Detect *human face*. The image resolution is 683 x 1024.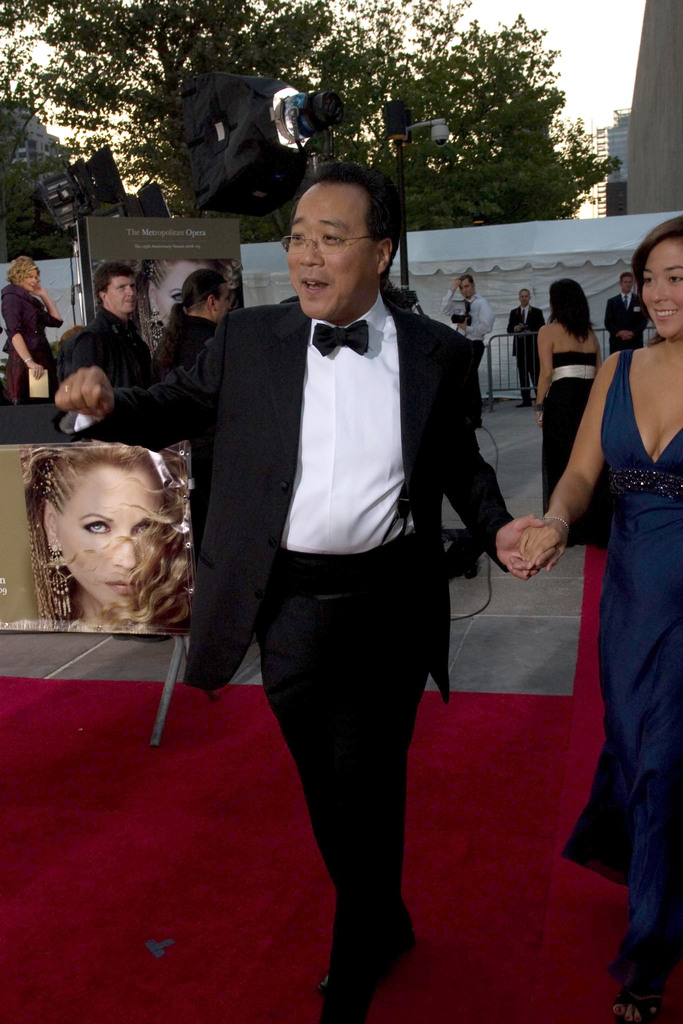
(left=286, top=182, right=379, bottom=319).
